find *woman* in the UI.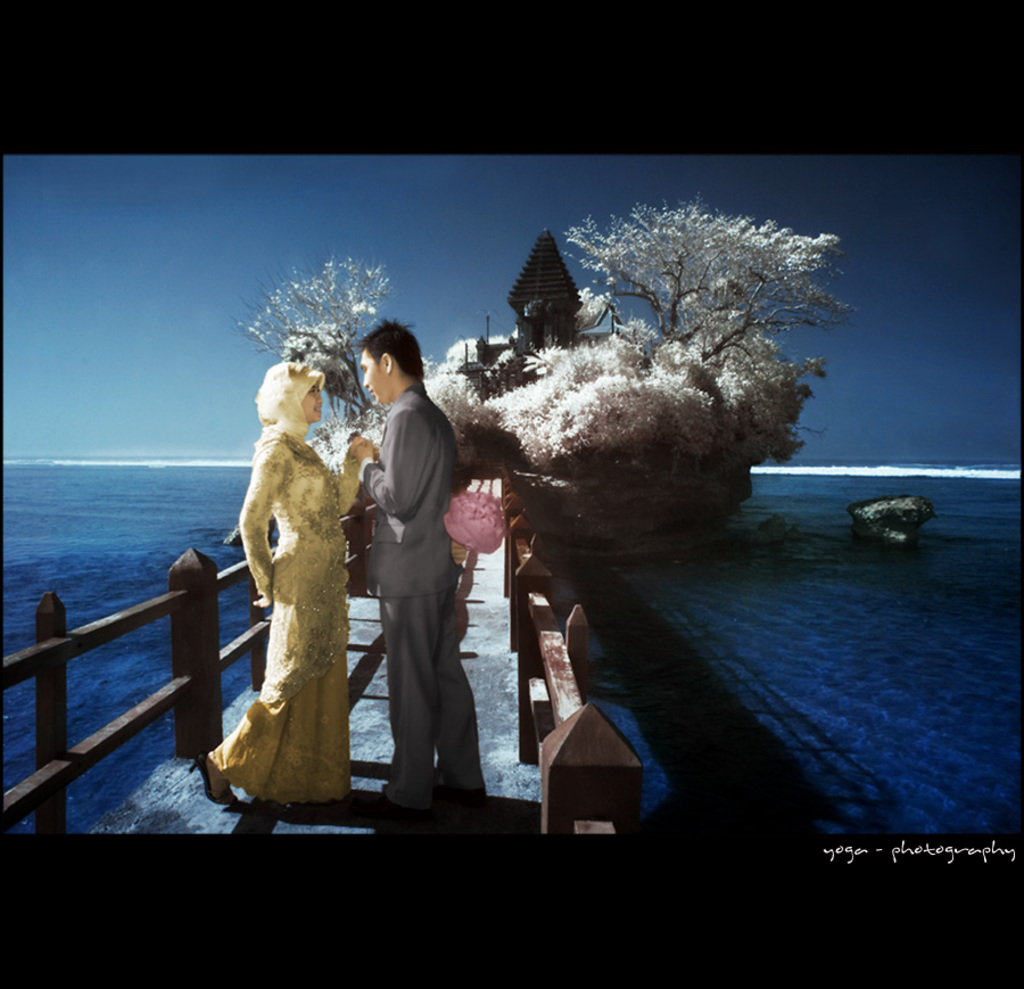
UI element at <box>188,360,378,807</box>.
